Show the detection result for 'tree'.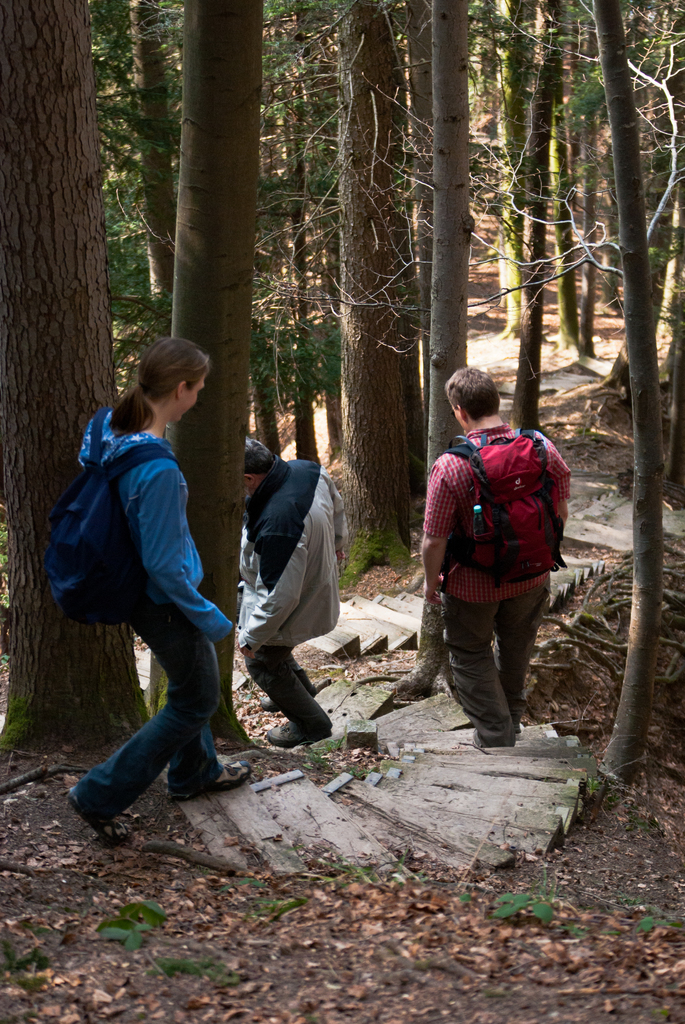
select_region(464, 0, 684, 781).
